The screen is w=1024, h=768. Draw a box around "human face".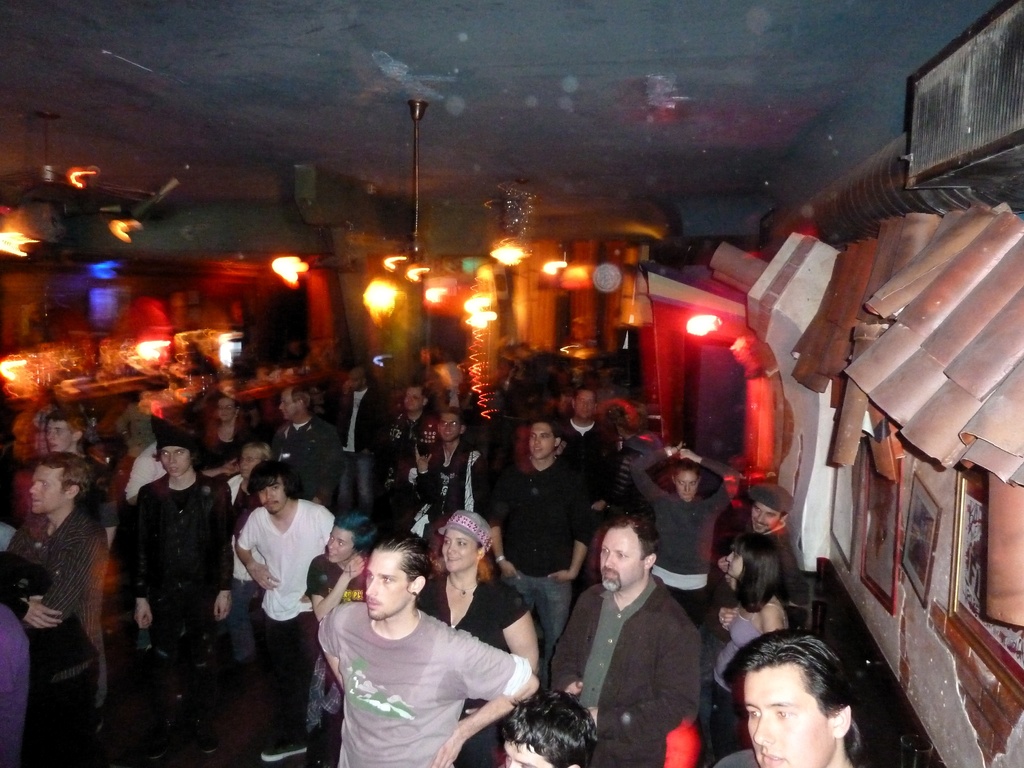
Rect(596, 526, 643, 593).
